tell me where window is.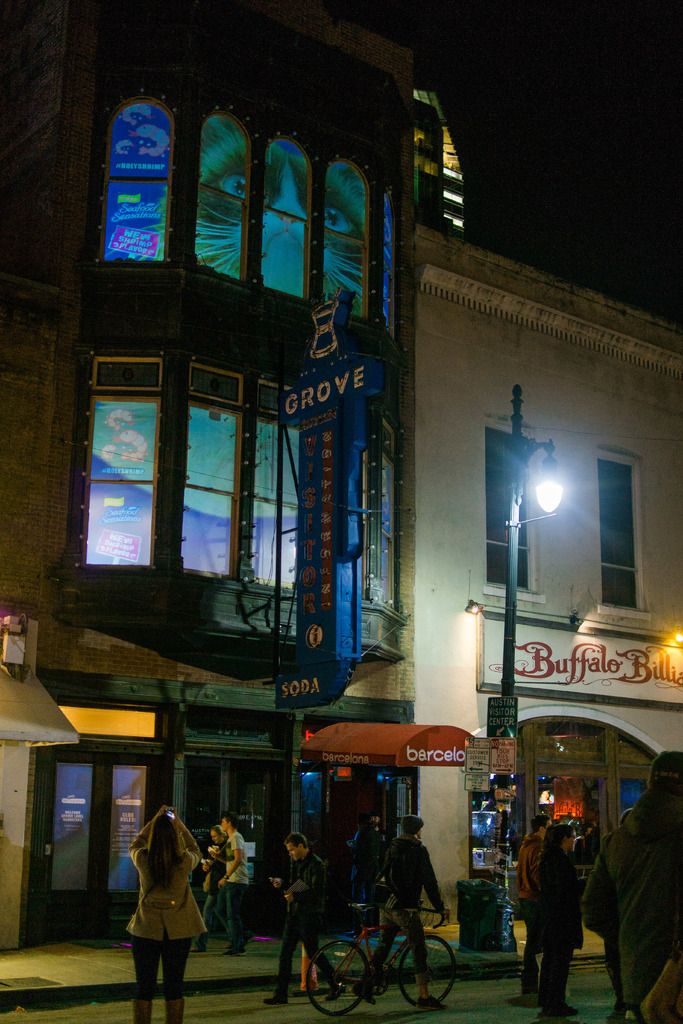
window is at pyautogui.locateOnScreen(380, 185, 396, 330).
